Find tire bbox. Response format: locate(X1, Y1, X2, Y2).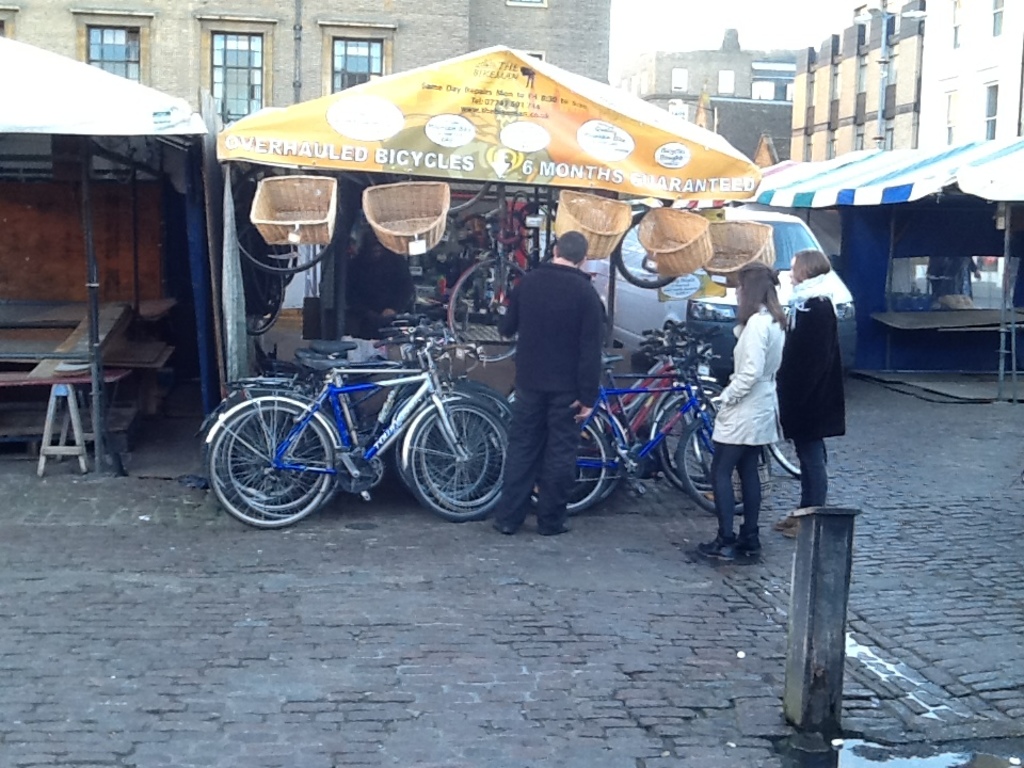
locate(457, 213, 499, 250).
